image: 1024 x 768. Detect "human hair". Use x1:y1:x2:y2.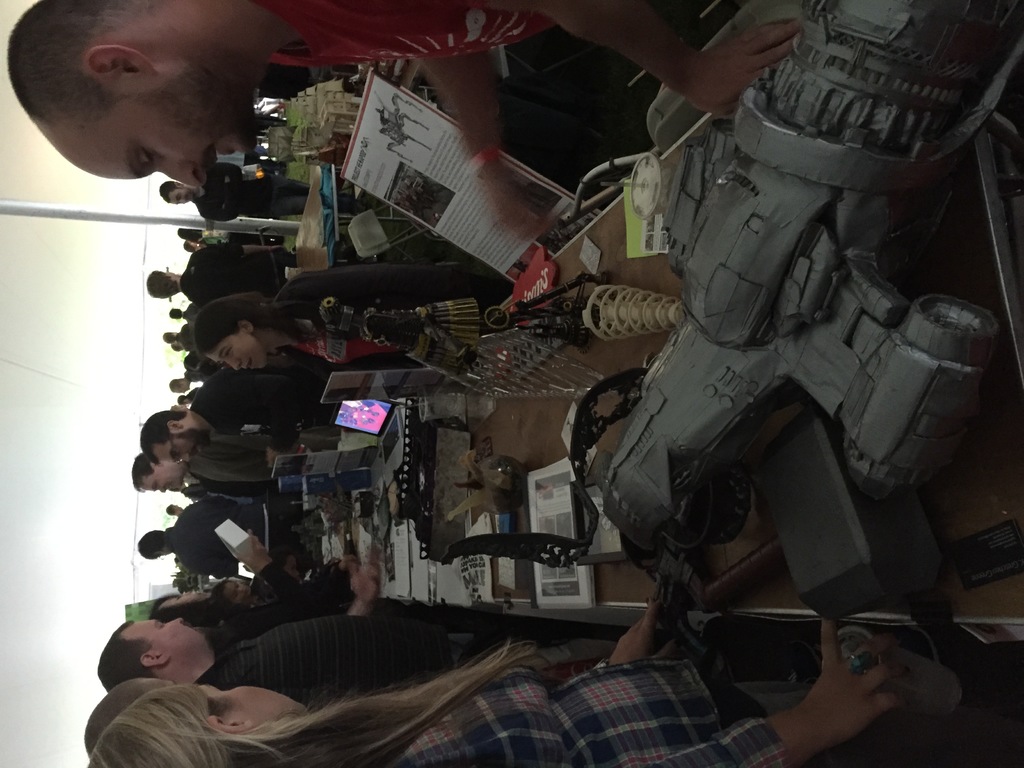
147:593:250:627.
